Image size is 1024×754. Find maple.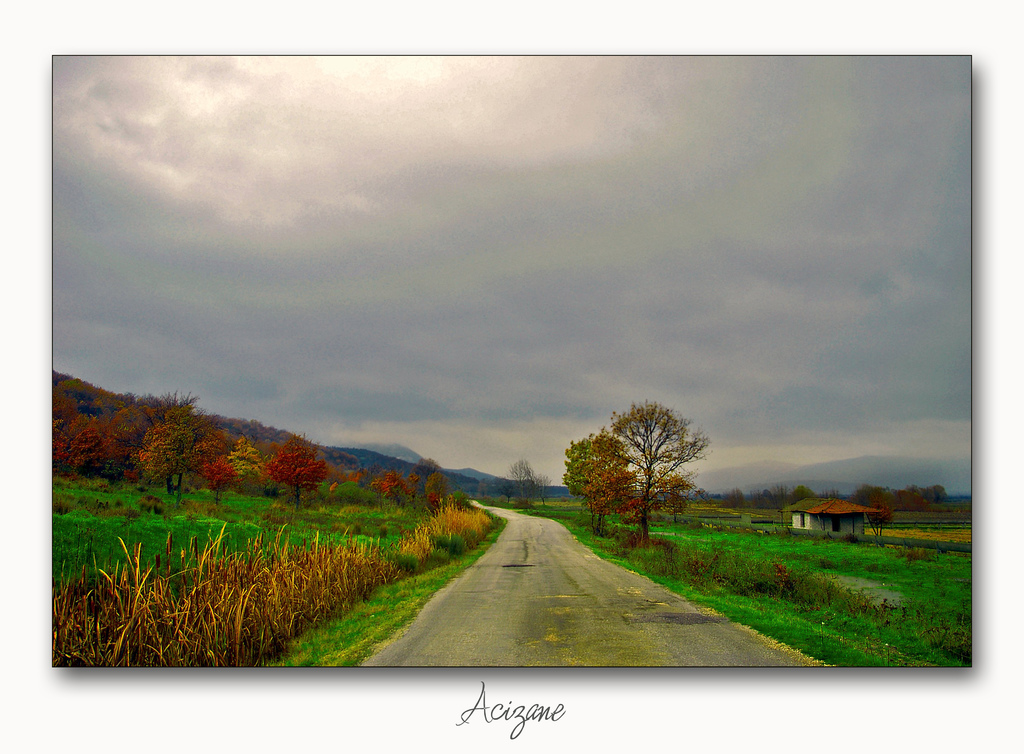
198,424,239,507.
